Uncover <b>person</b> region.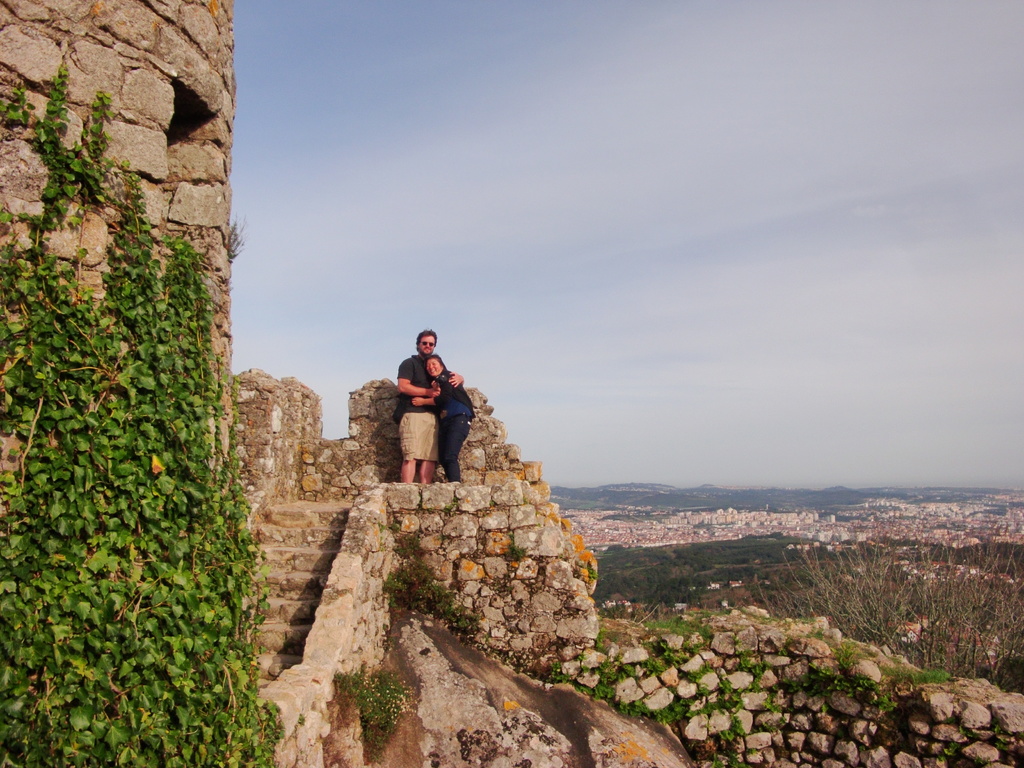
Uncovered: 398,330,460,482.
